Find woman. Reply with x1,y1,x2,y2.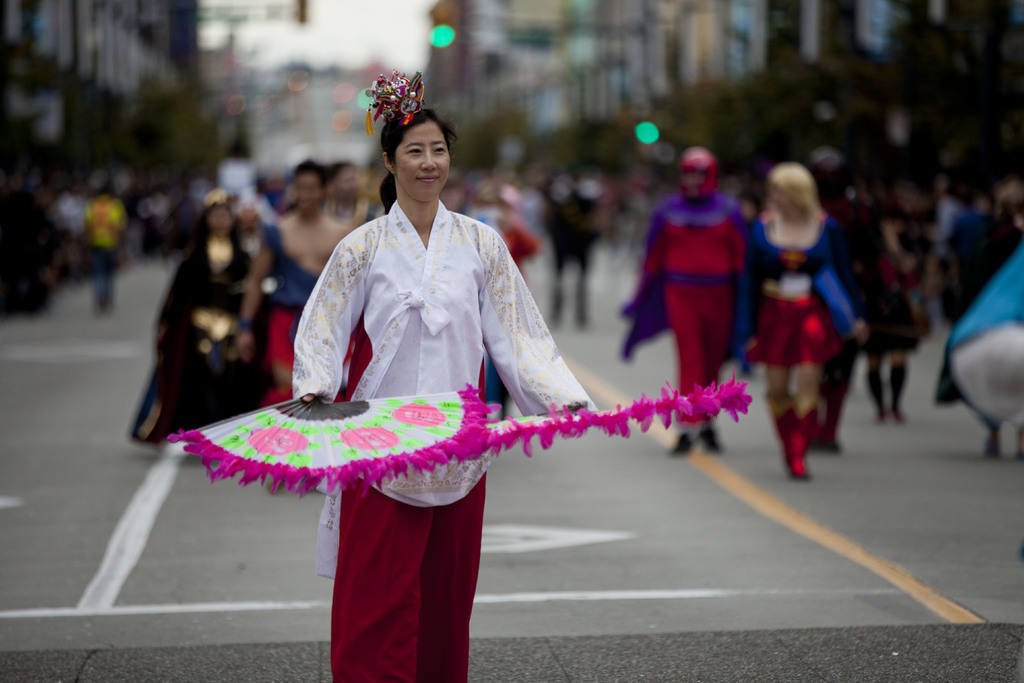
163,188,284,483.
